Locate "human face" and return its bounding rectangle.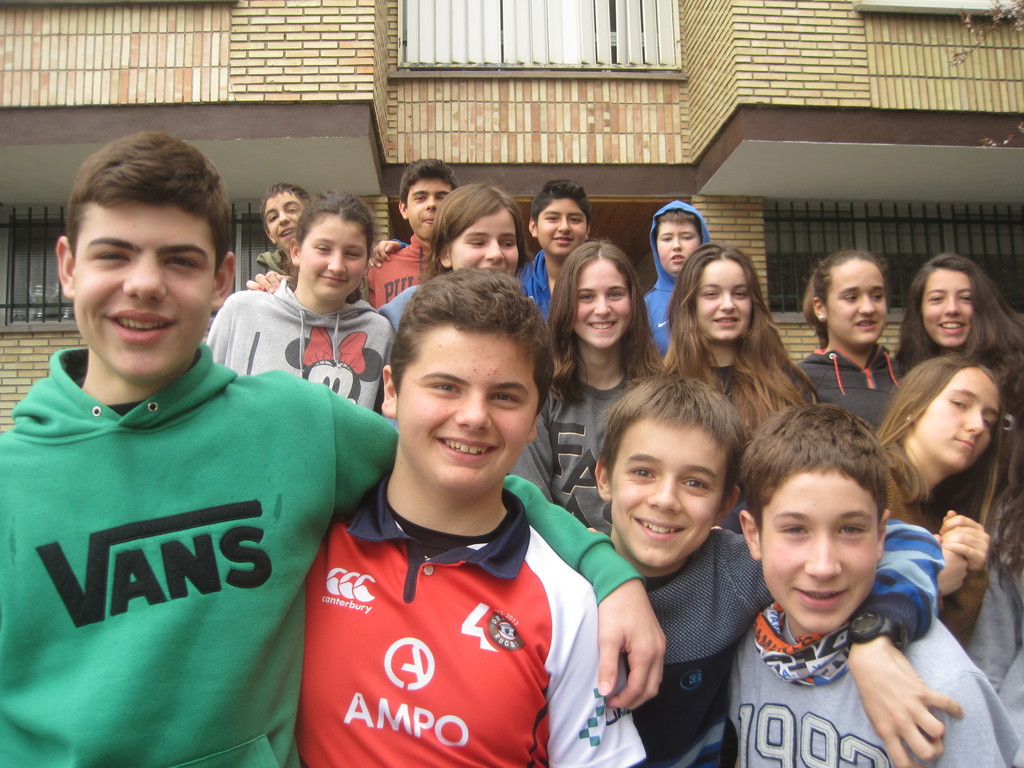
{"x1": 398, "y1": 328, "x2": 538, "y2": 493}.
